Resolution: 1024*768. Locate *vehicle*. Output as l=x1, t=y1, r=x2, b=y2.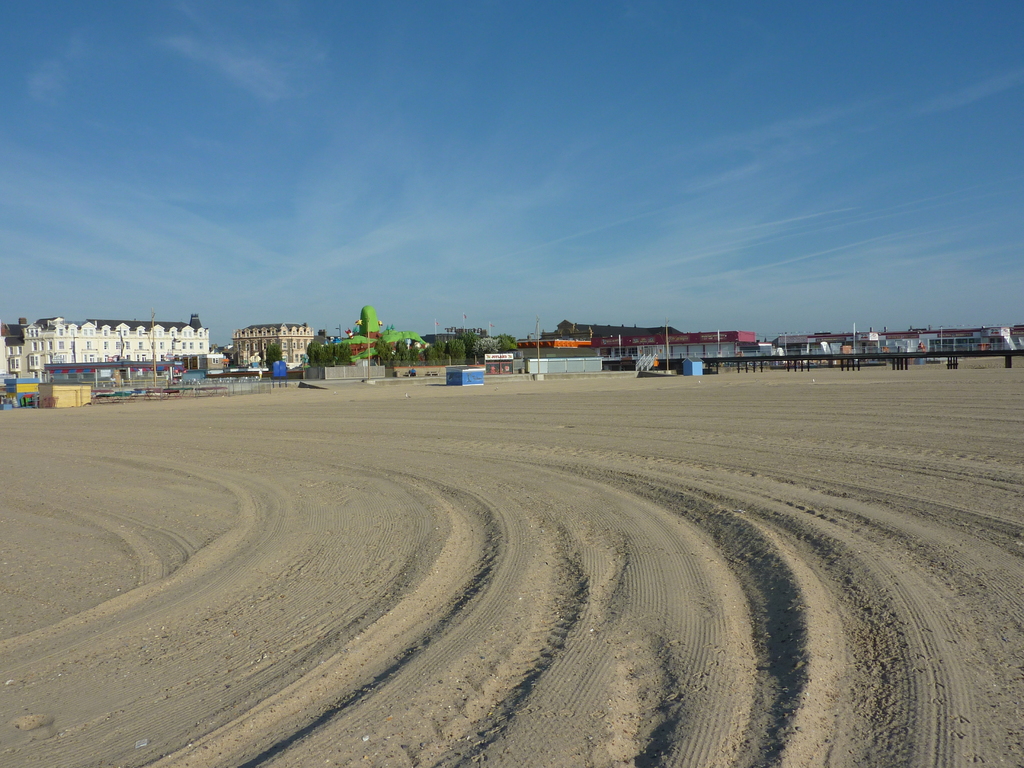
l=41, t=364, r=184, b=378.
